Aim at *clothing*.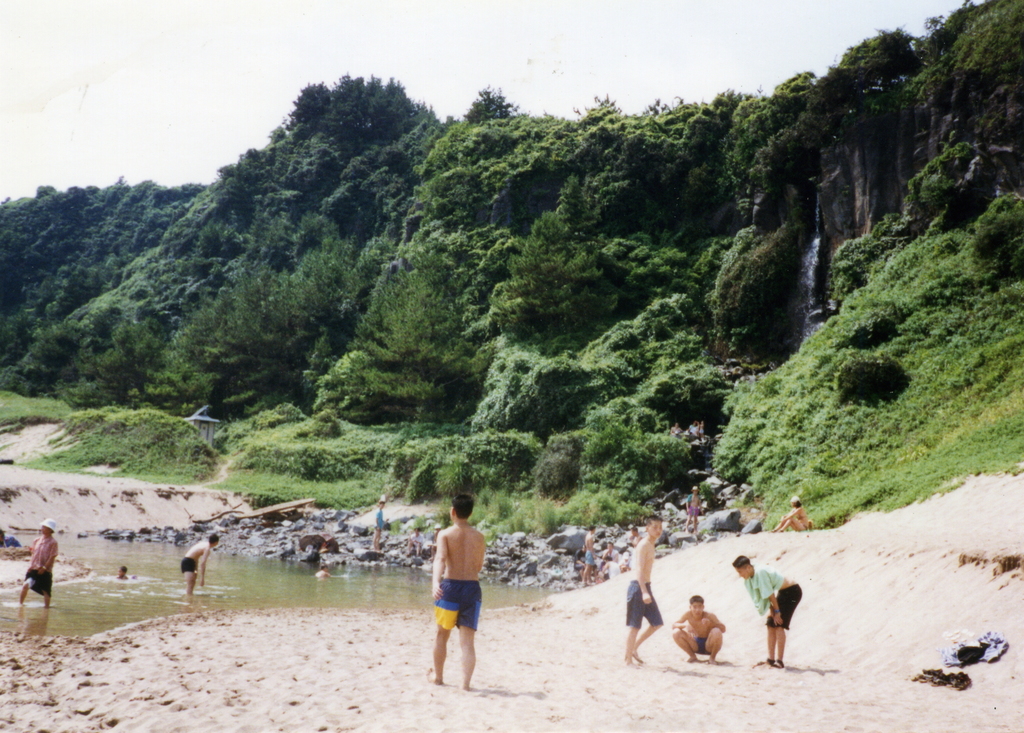
Aimed at {"left": 22, "top": 538, "right": 54, "bottom": 598}.
